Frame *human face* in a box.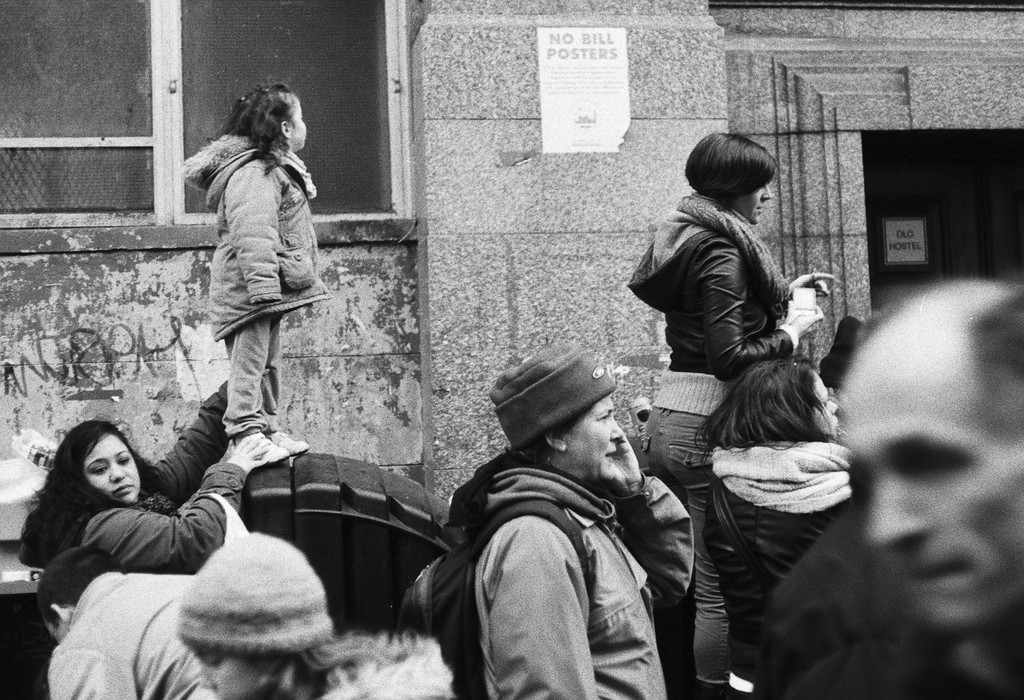
290,97,311,154.
